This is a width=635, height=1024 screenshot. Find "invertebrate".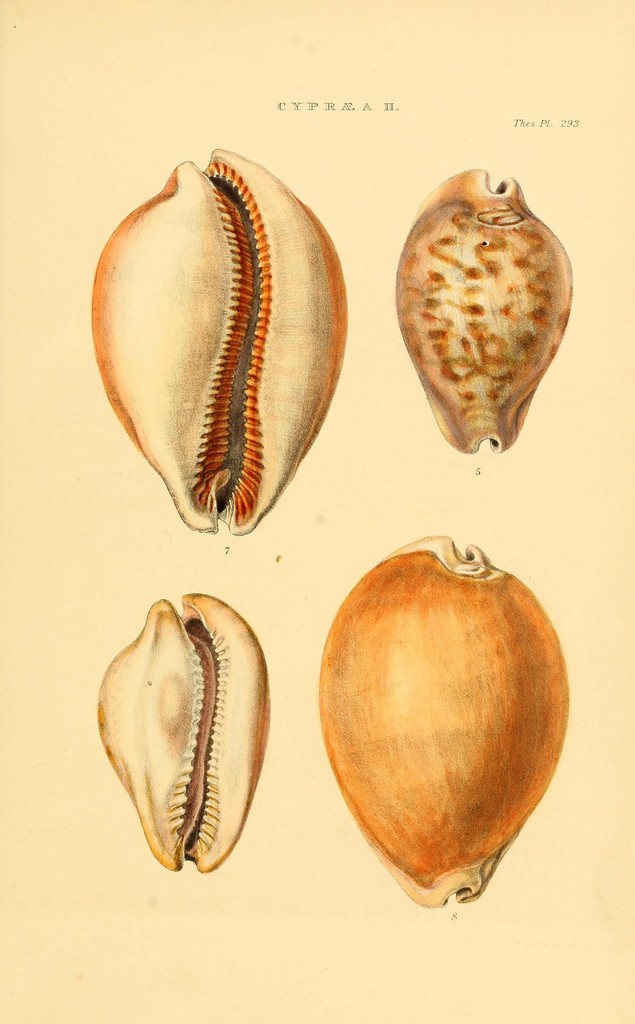
Bounding box: <box>94,598,275,876</box>.
